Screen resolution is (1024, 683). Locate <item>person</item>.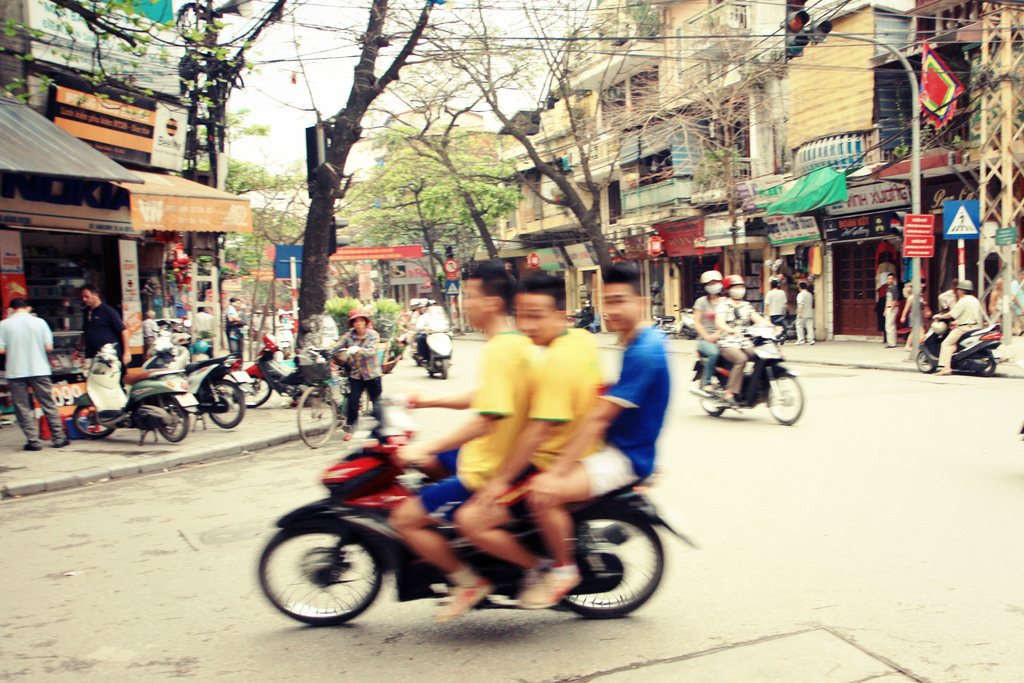
box(324, 304, 394, 436).
